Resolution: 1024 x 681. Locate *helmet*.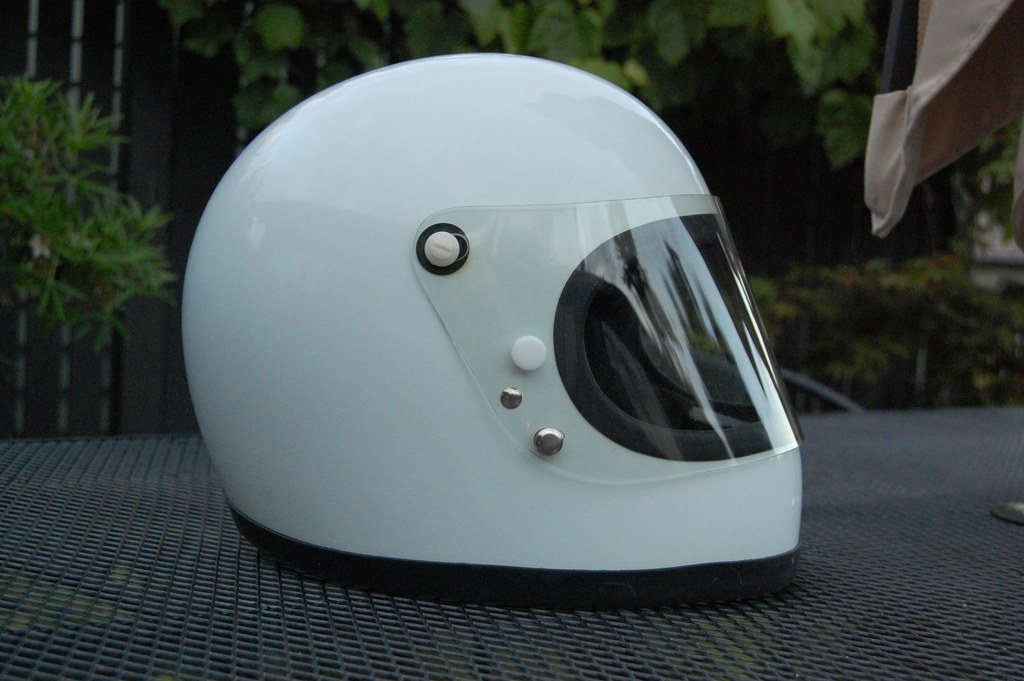
[left=179, top=47, right=804, bottom=607].
